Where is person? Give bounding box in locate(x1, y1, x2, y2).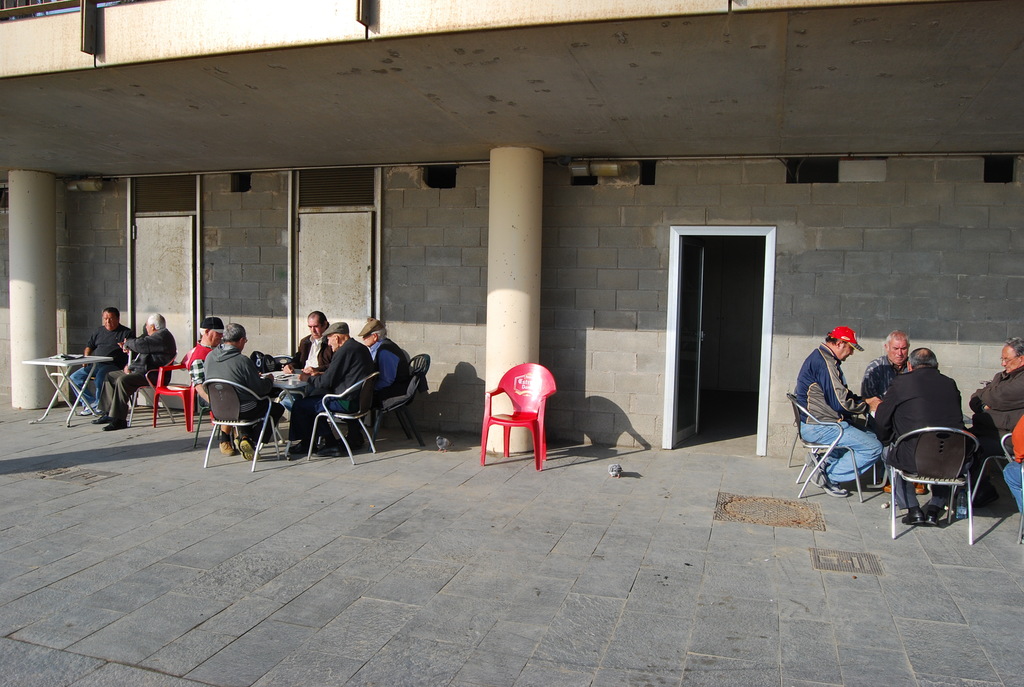
locate(202, 319, 276, 450).
